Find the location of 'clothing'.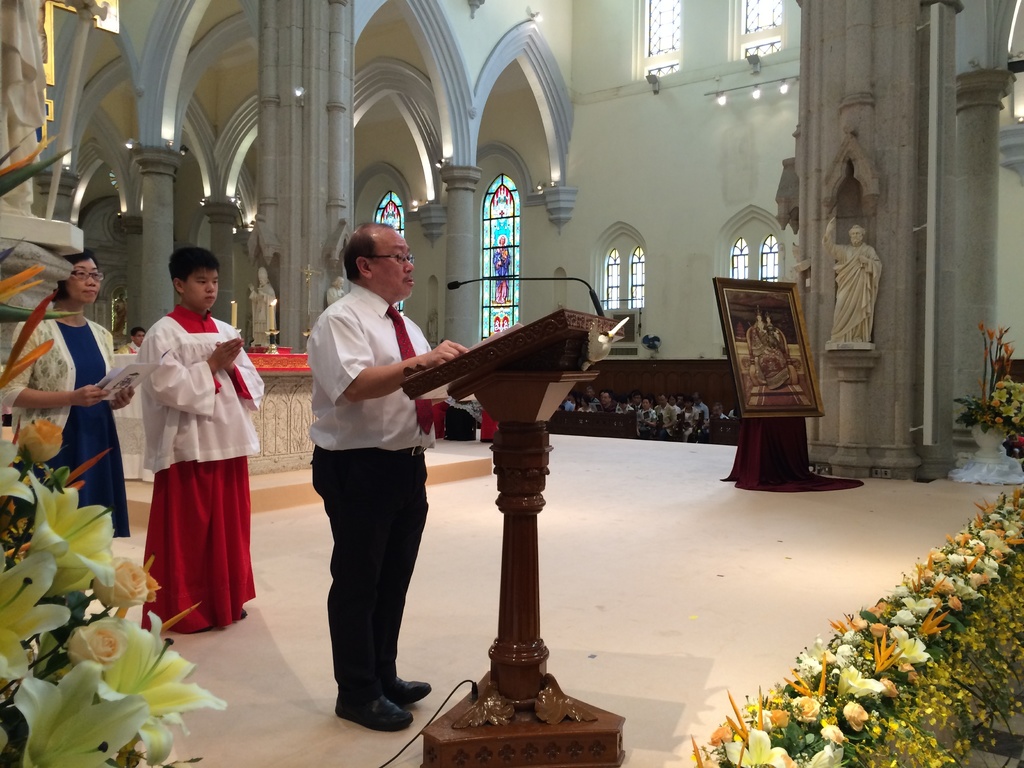
Location: bbox(0, 0, 76, 213).
